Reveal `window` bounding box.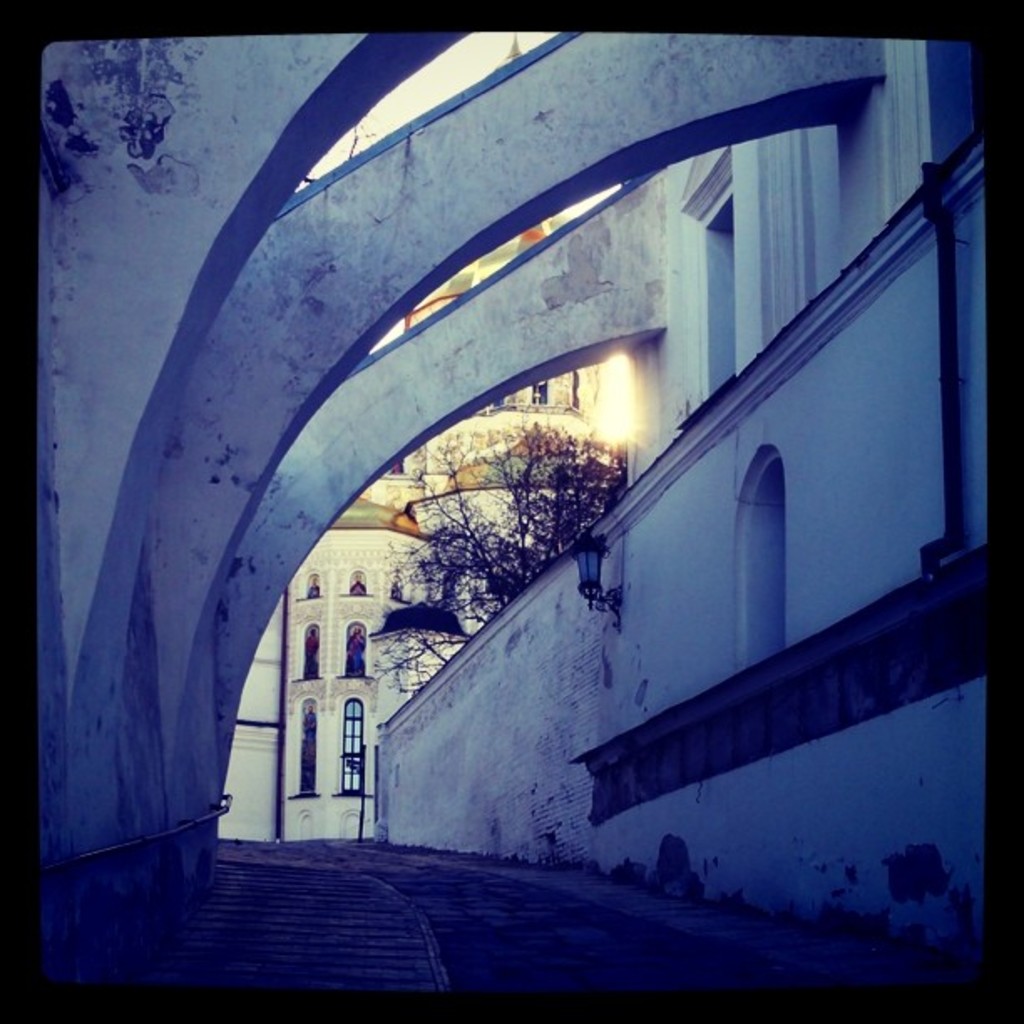
Revealed: bbox=[383, 566, 413, 604].
